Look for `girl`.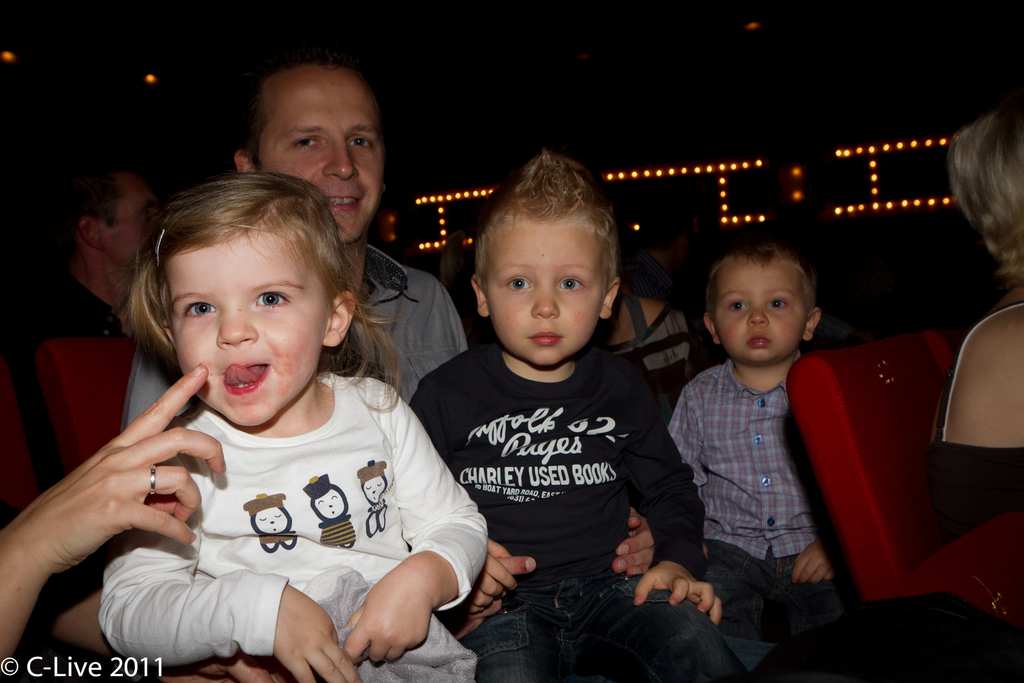
Found: [x1=98, y1=172, x2=486, y2=682].
